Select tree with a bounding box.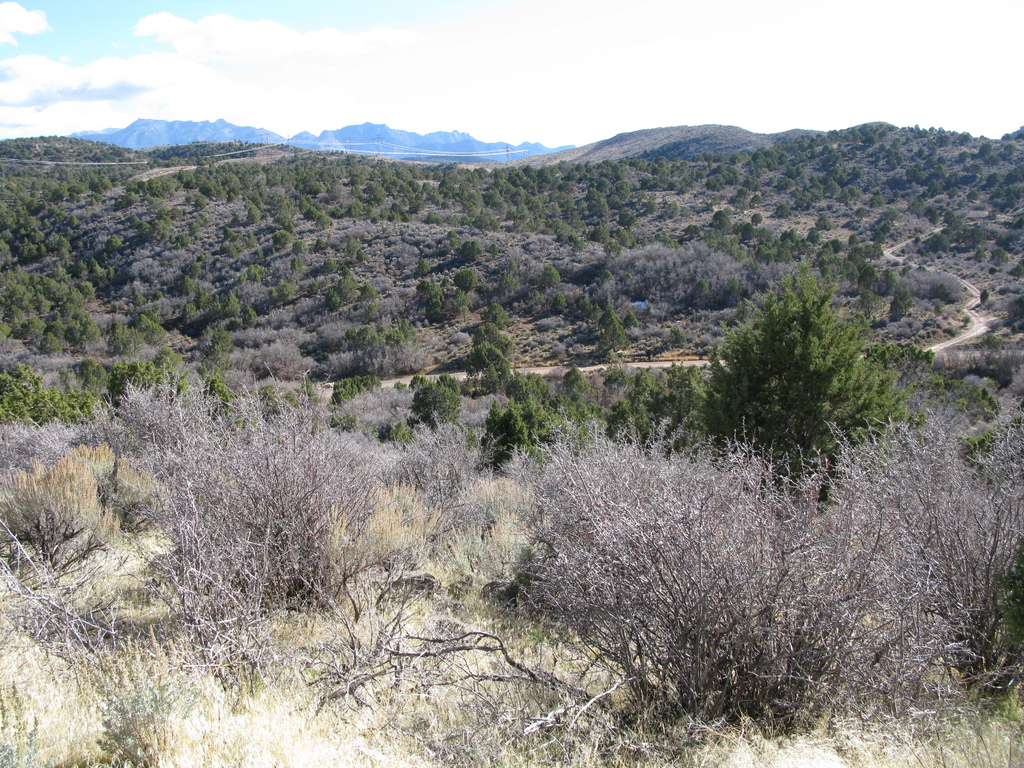
246 304 259 329.
